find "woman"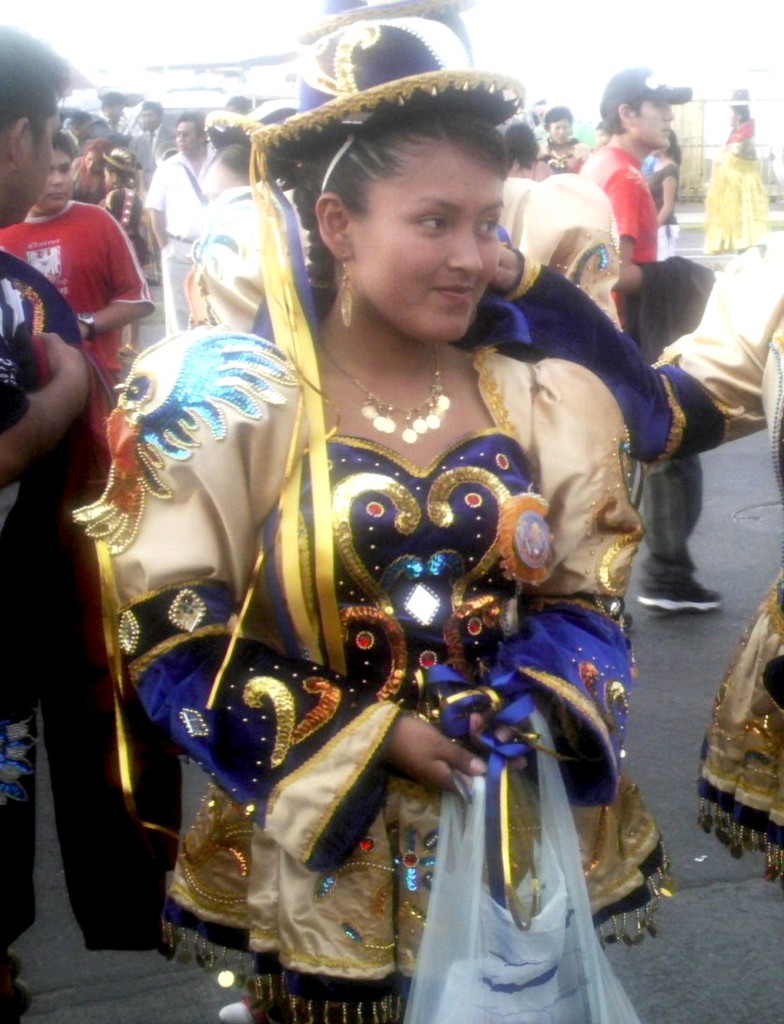
(128,67,665,995)
